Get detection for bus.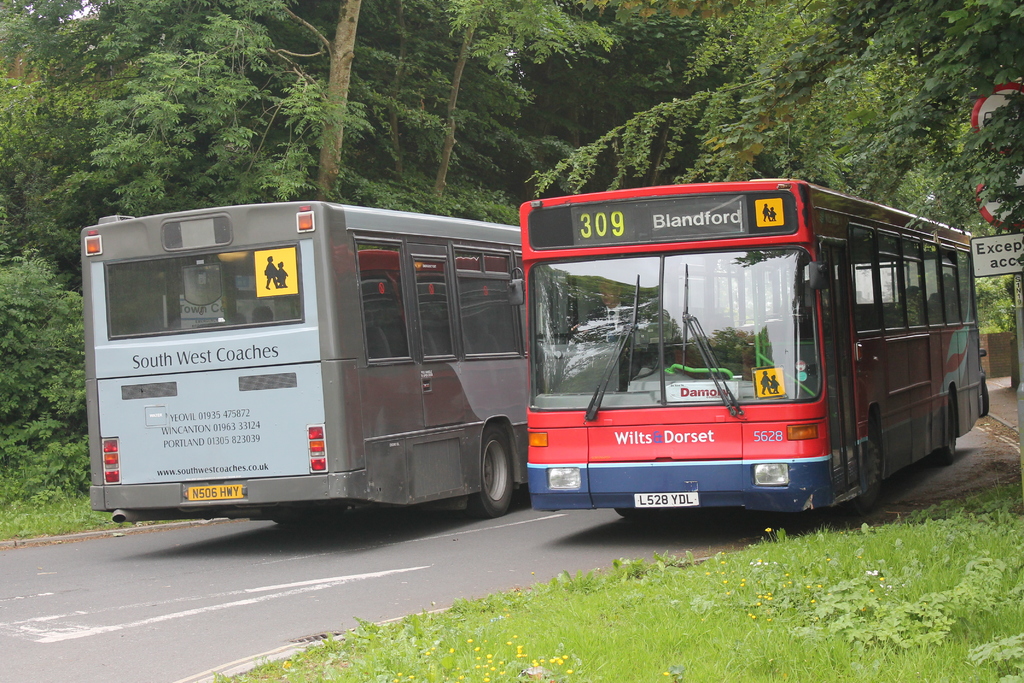
Detection: <region>507, 181, 992, 516</region>.
